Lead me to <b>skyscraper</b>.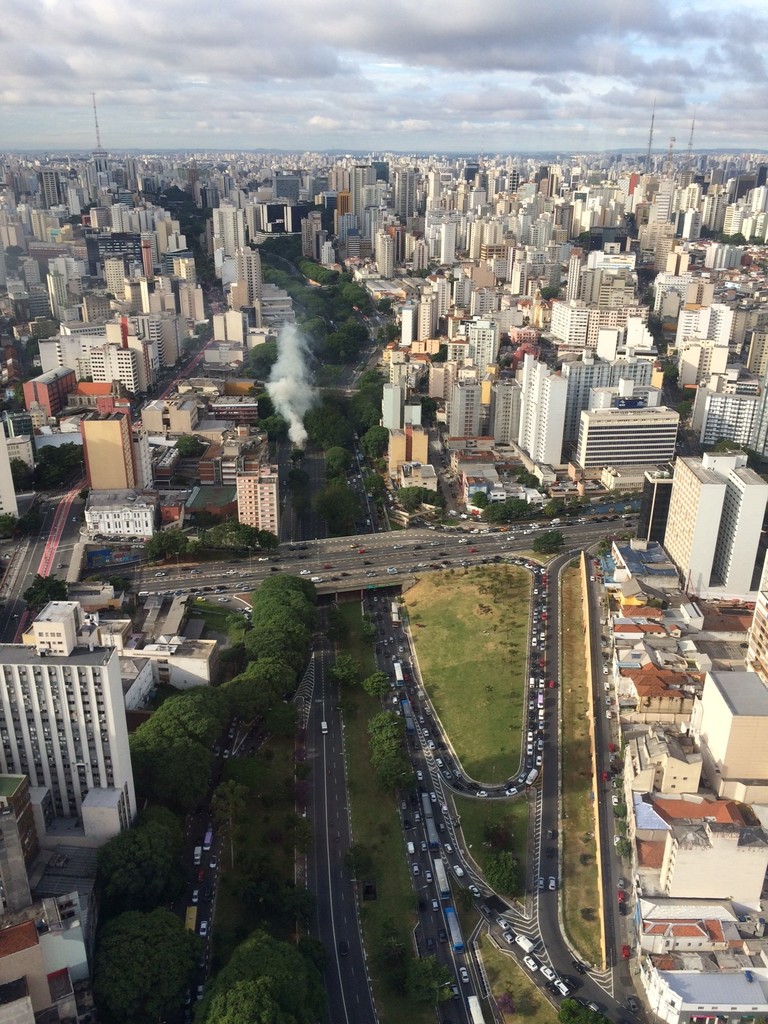
Lead to crop(0, 429, 24, 537).
